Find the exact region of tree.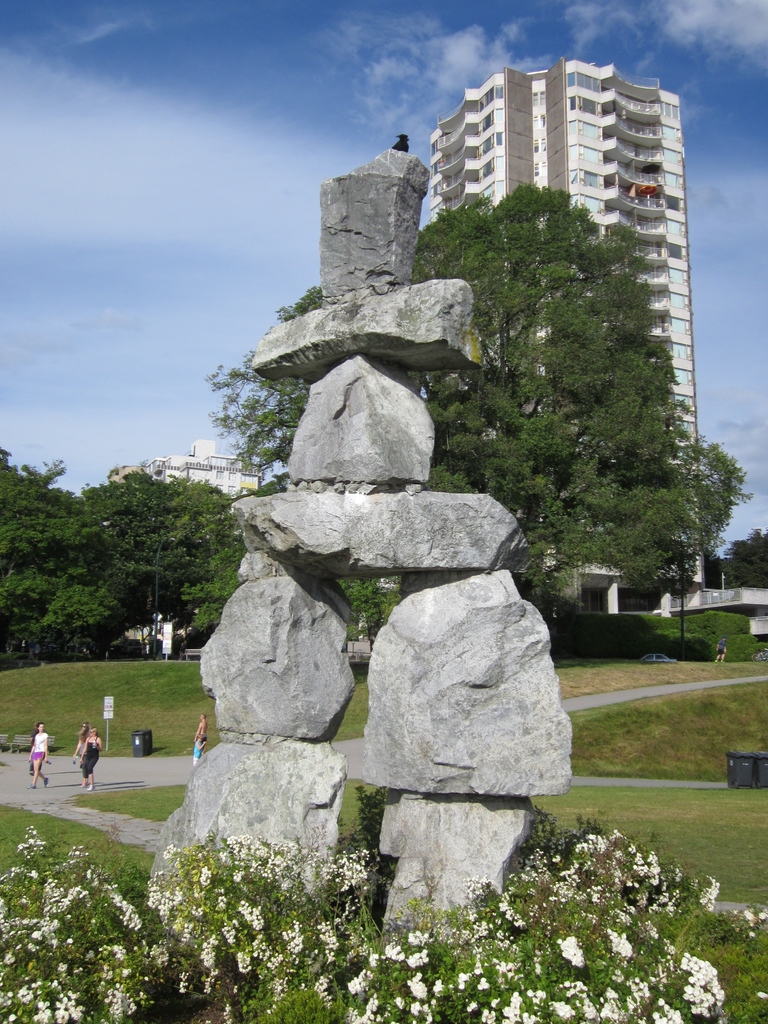
Exact region: l=51, t=445, r=249, b=661.
